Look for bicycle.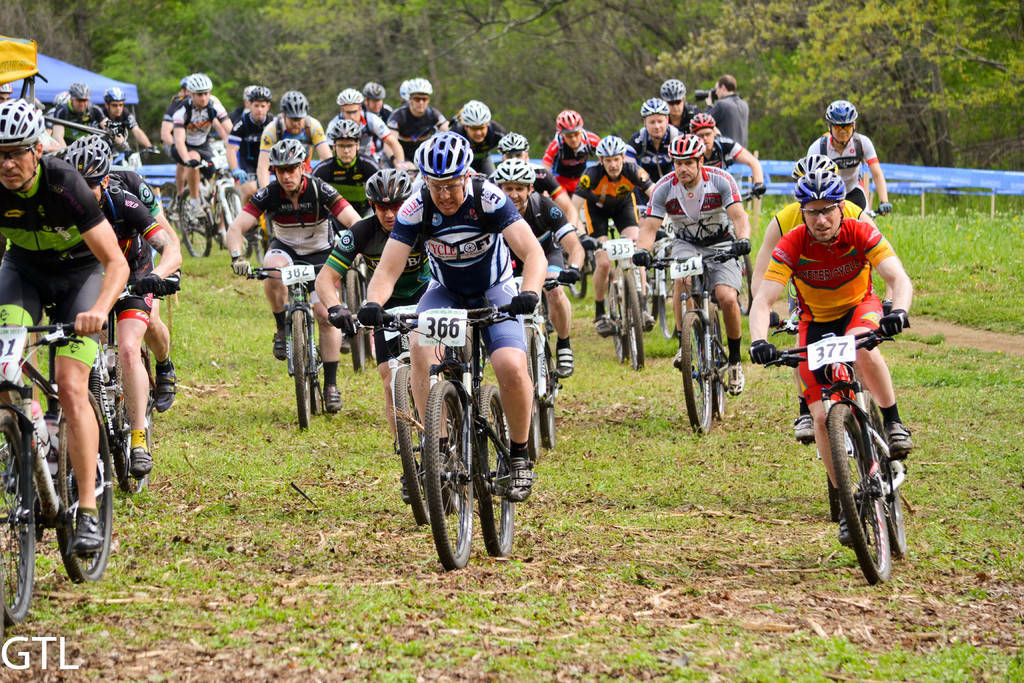
Found: <bbox>0, 320, 115, 630</bbox>.
